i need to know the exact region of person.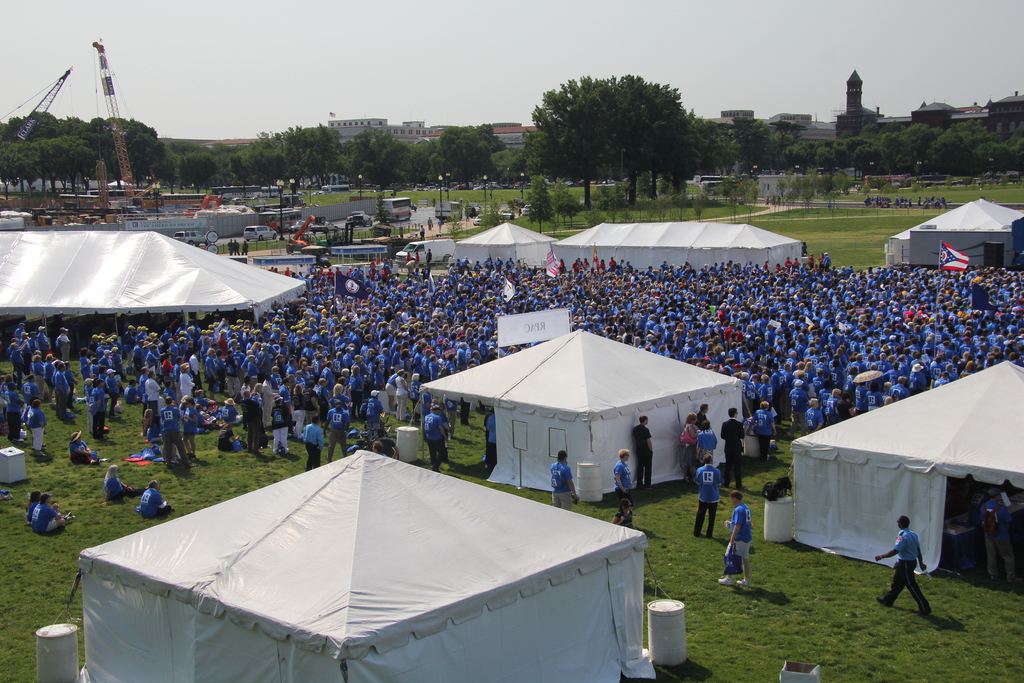
Region: 724,539,753,562.
